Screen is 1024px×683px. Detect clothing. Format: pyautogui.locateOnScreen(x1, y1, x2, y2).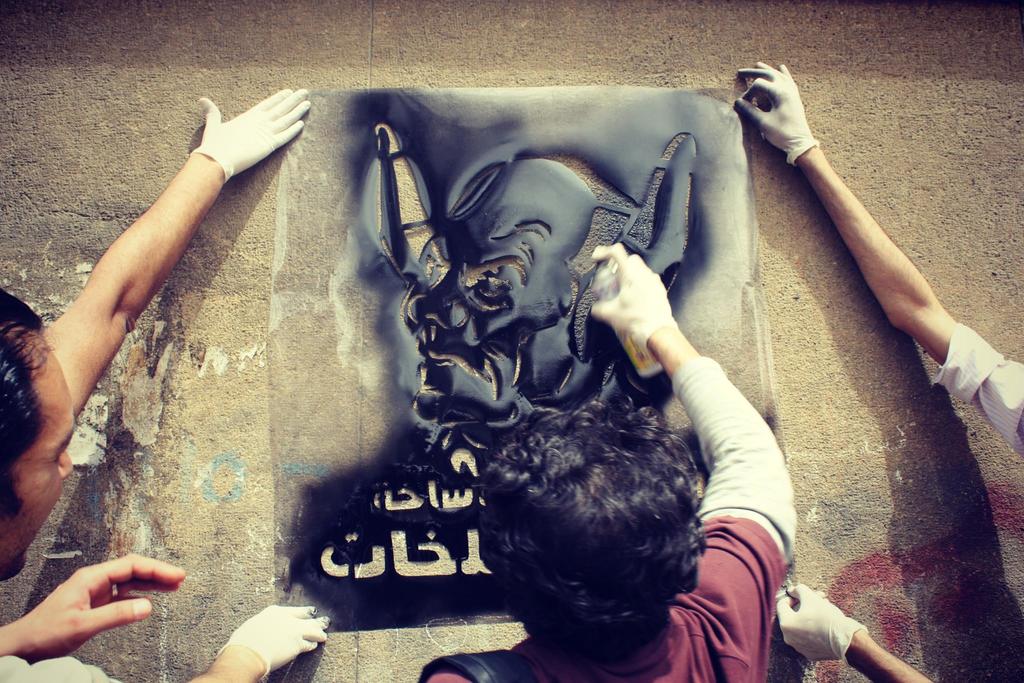
pyautogui.locateOnScreen(0, 648, 125, 682).
